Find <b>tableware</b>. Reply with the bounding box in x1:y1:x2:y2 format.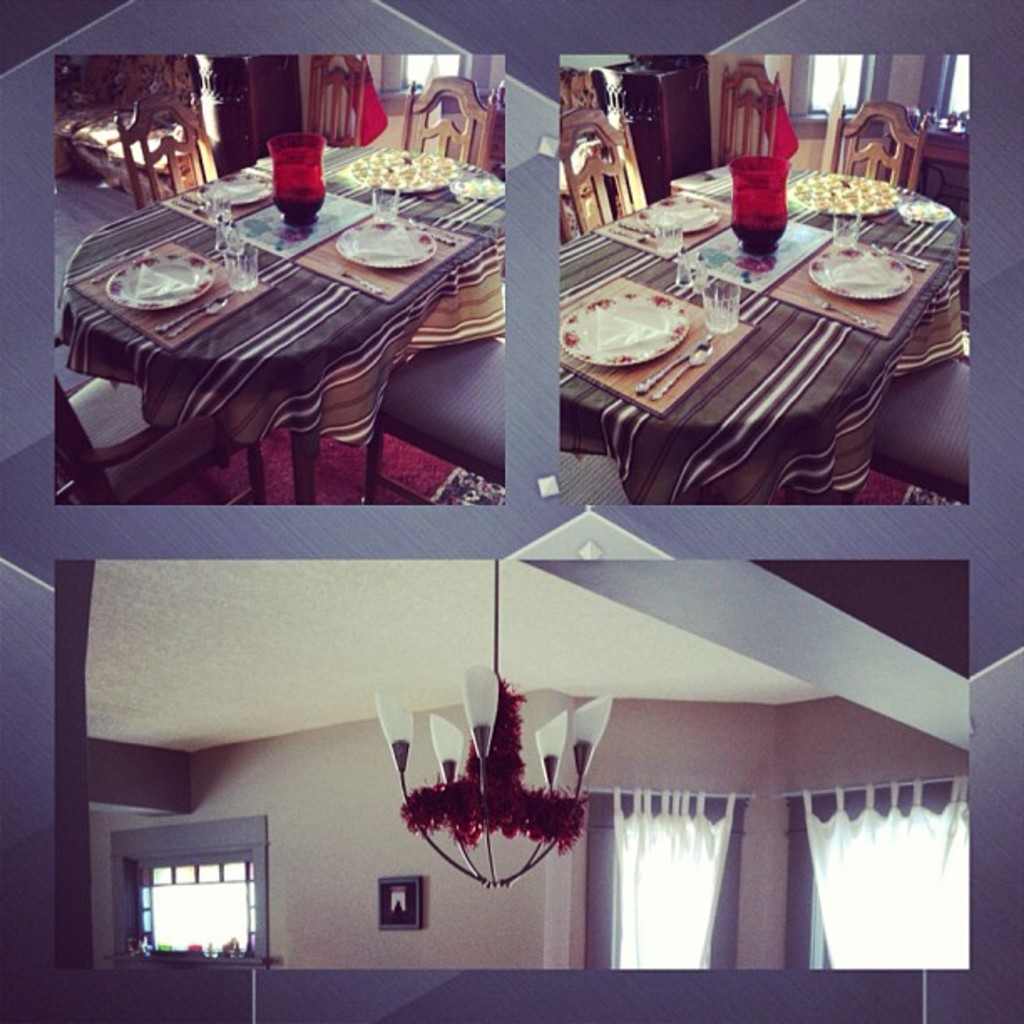
646:211:681:254.
